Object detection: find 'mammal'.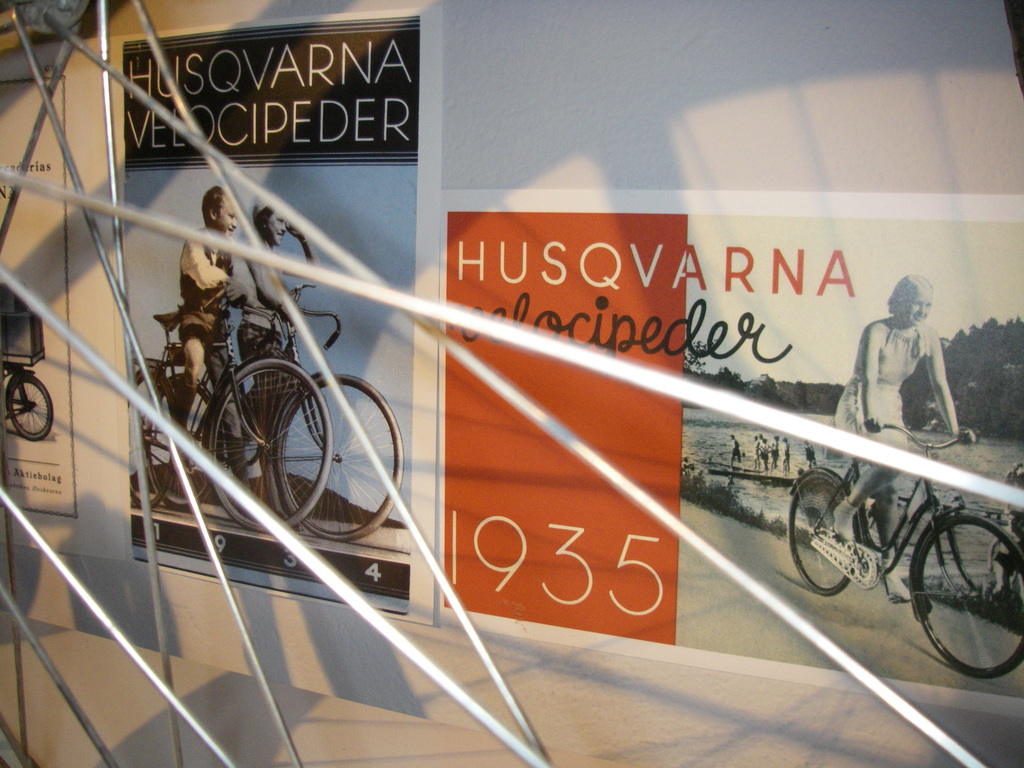
752/436/764/467.
